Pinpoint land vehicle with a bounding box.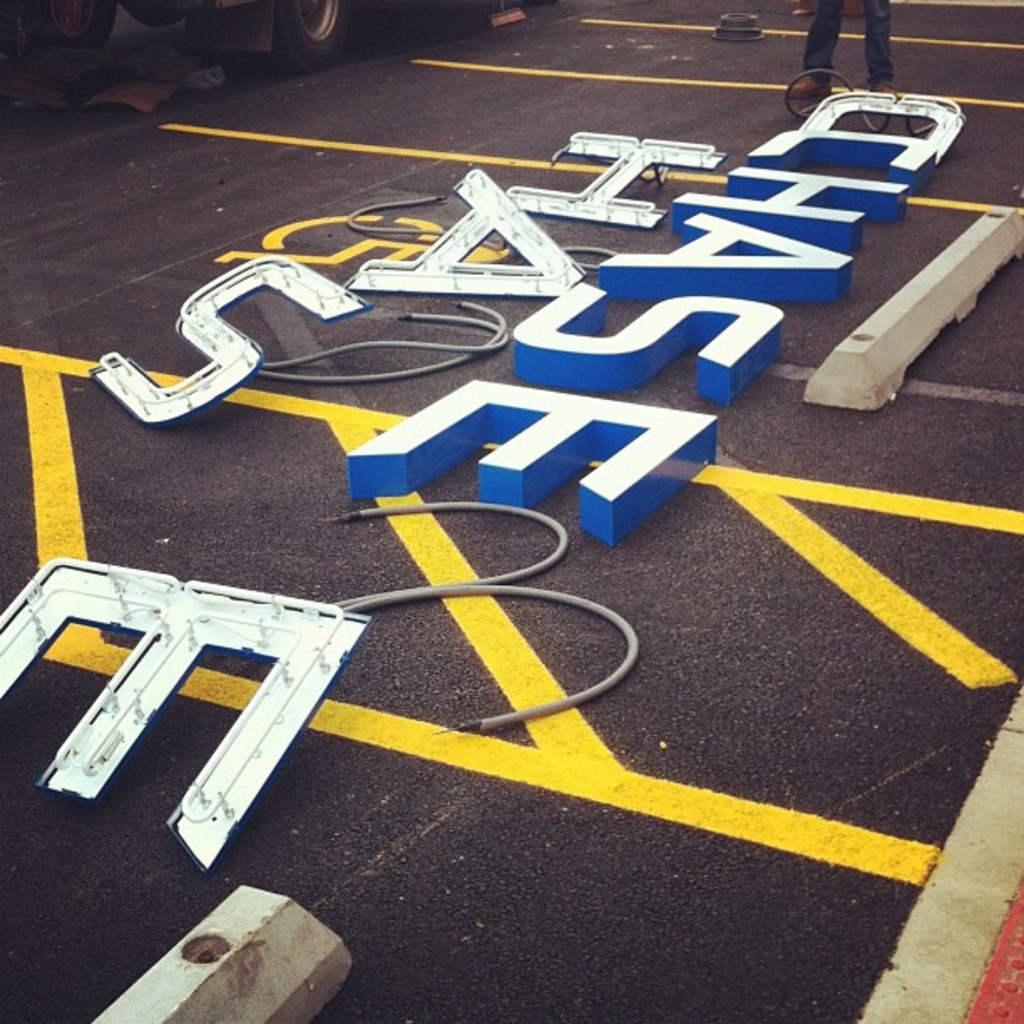
[left=12, top=0, right=371, bottom=75].
